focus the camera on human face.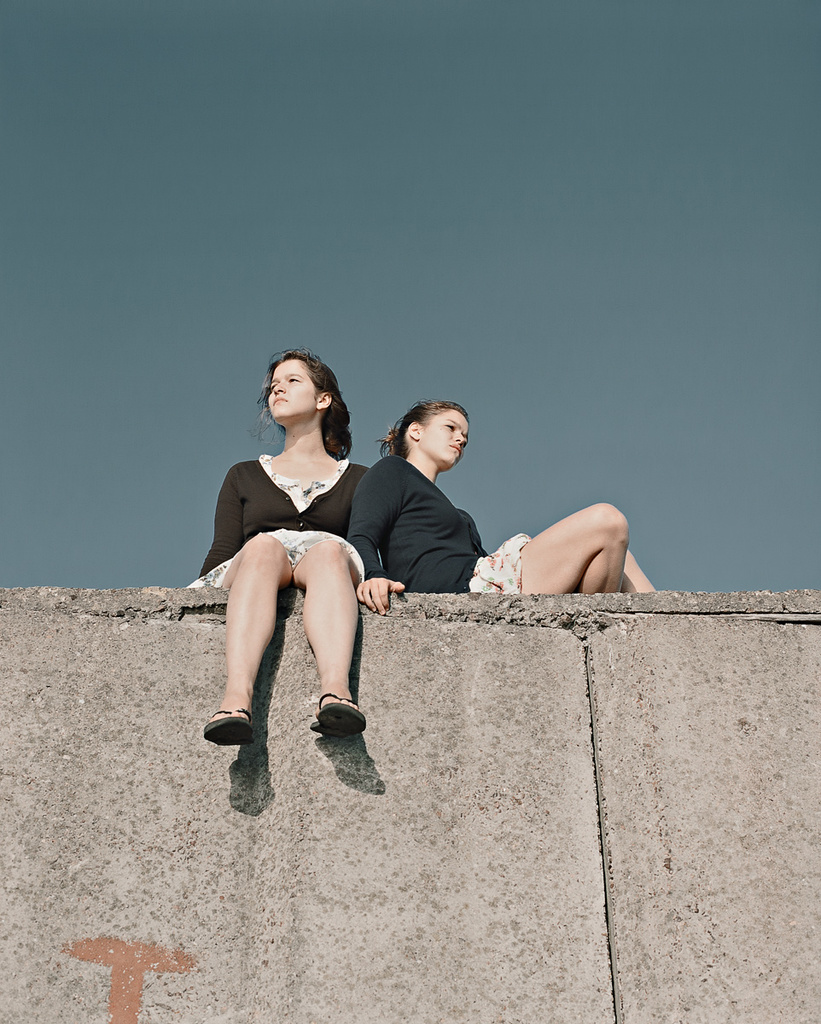
Focus region: {"x1": 419, "y1": 410, "x2": 470, "y2": 469}.
